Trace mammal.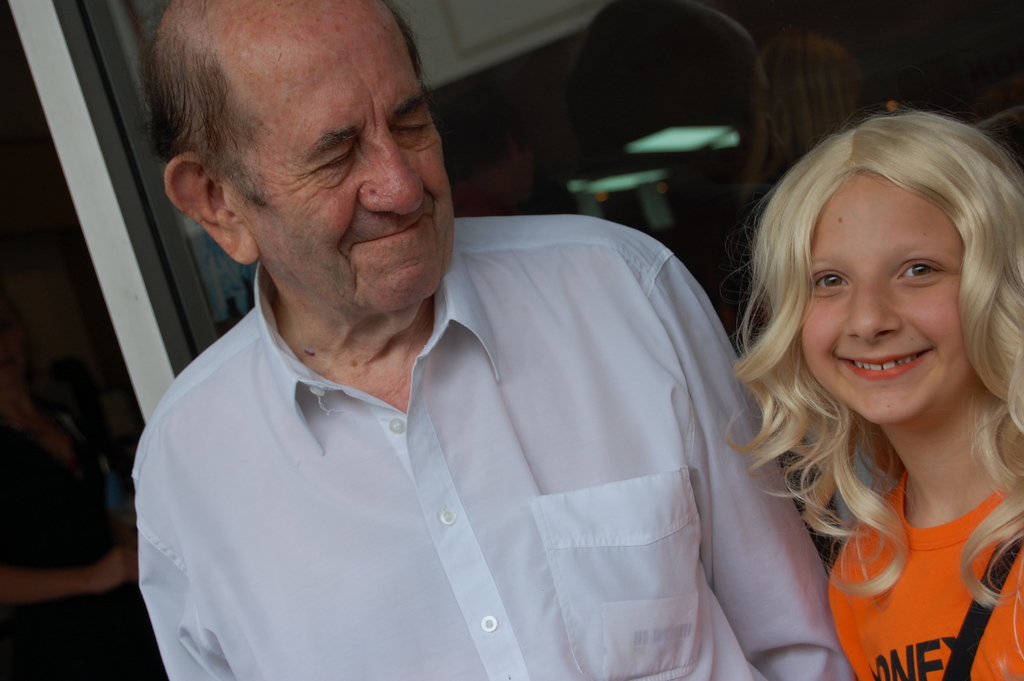
Traced to crop(104, 33, 844, 680).
